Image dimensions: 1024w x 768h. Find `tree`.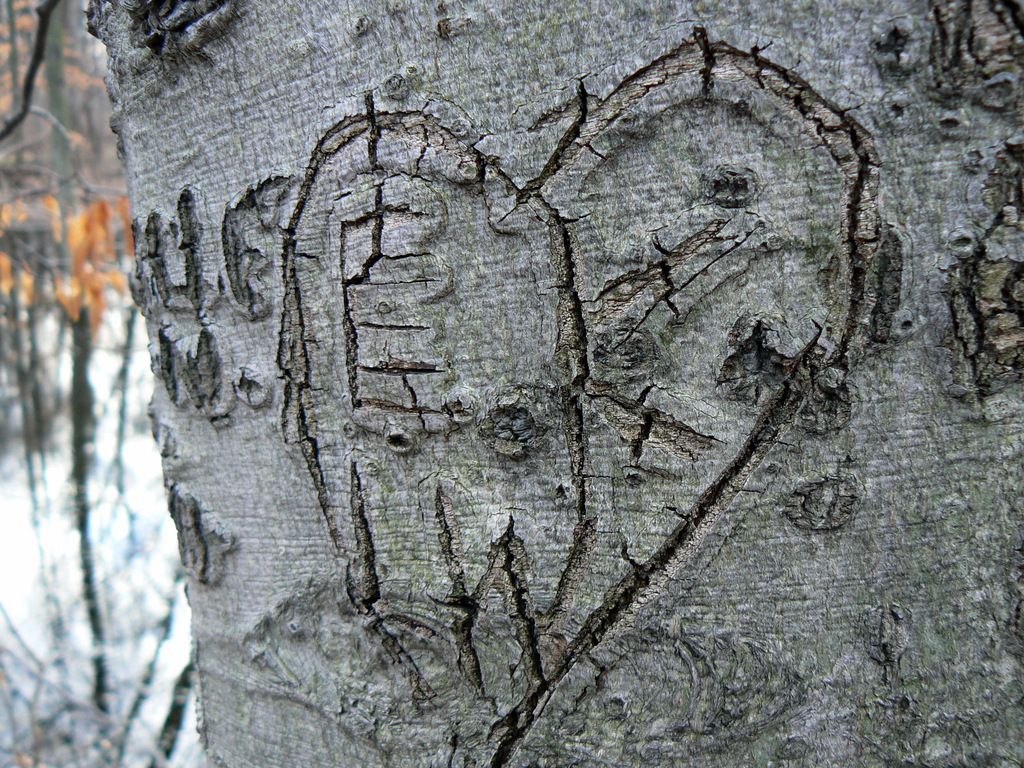
<region>83, 0, 1022, 767</region>.
